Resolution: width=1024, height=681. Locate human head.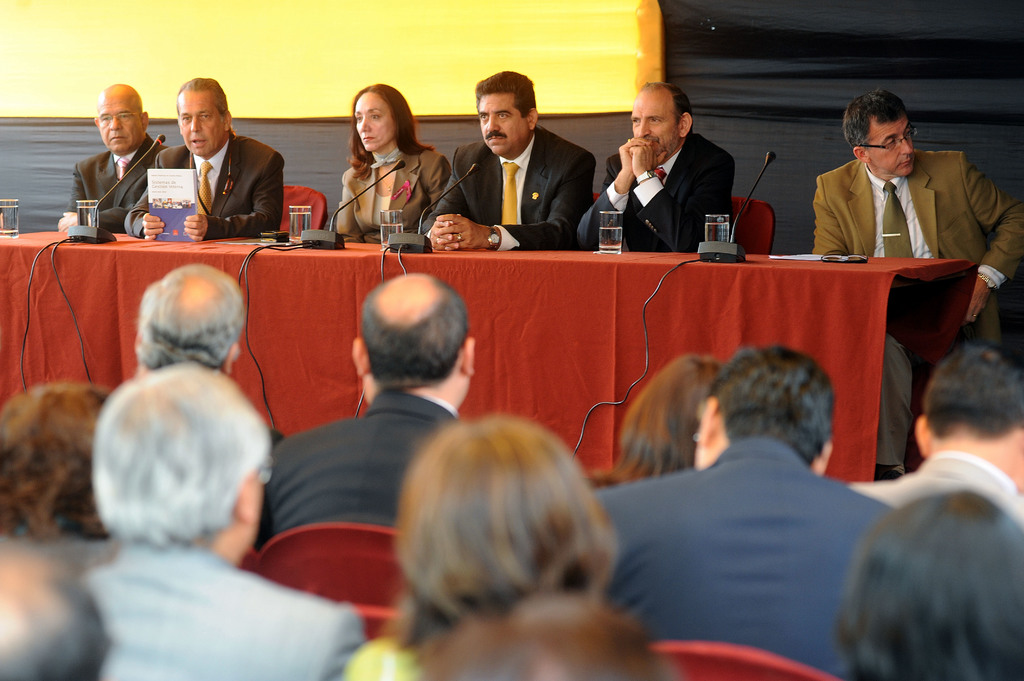
(x1=471, y1=72, x2=540, y2=152).
